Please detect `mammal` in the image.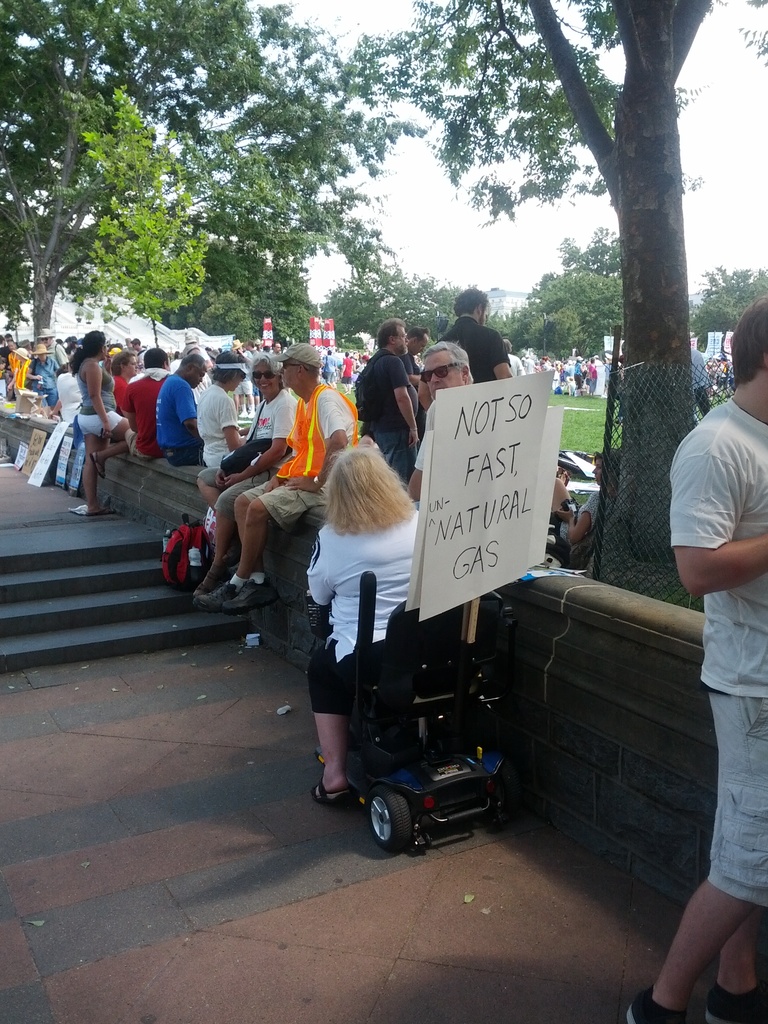
<bbox>604, 273, 767, 1018</bbox>.
